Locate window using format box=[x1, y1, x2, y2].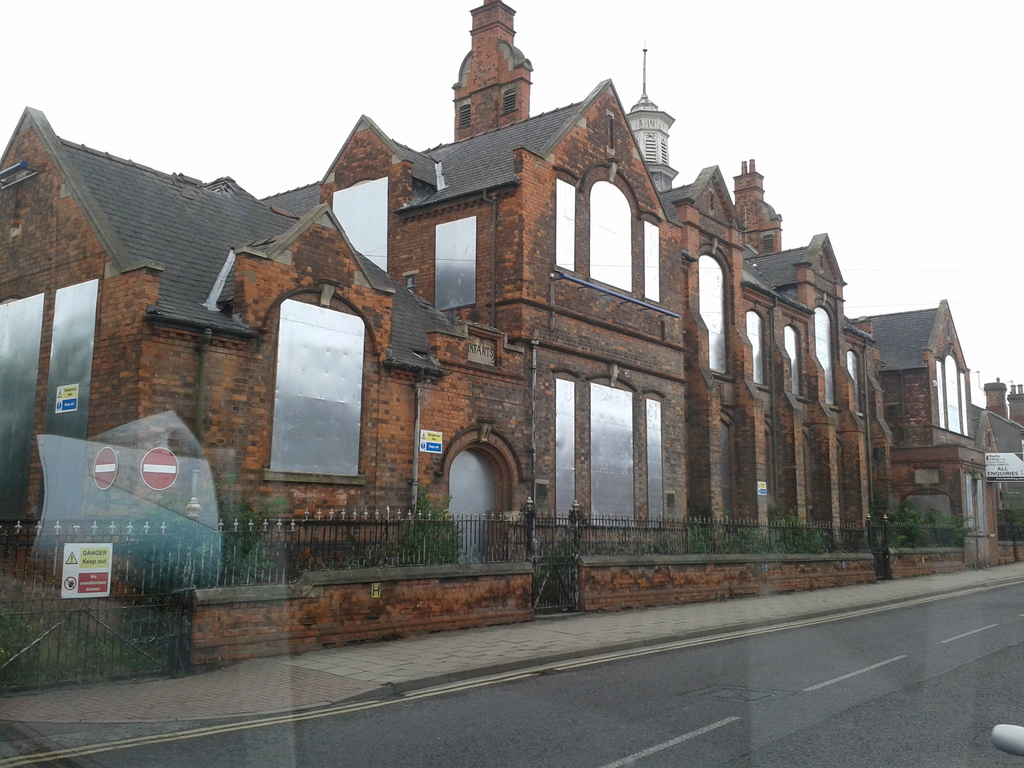
box=[553, 366, 579, 531].
